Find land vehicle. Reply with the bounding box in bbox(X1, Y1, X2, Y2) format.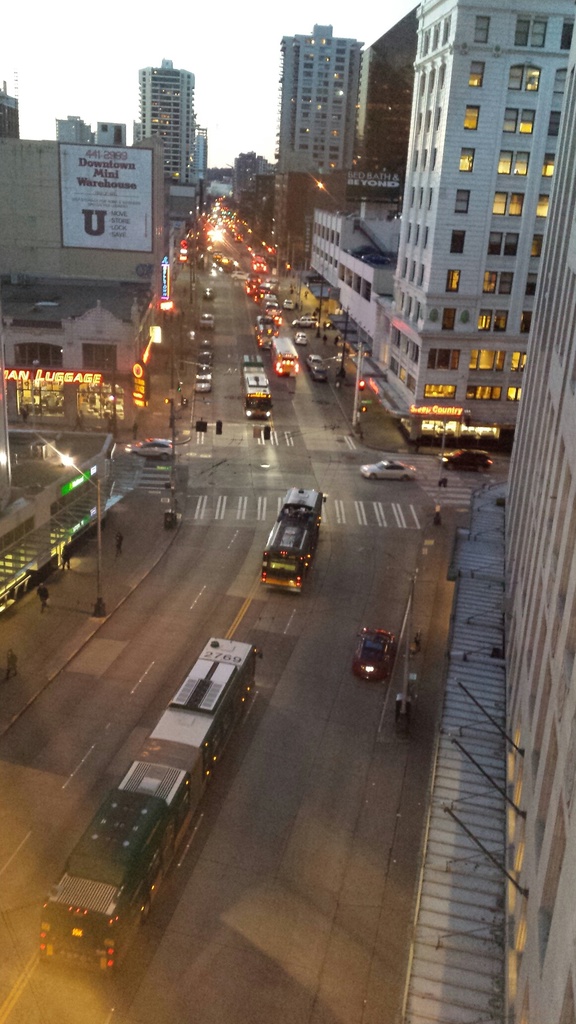
bbox(264, 489, 326, 591).
